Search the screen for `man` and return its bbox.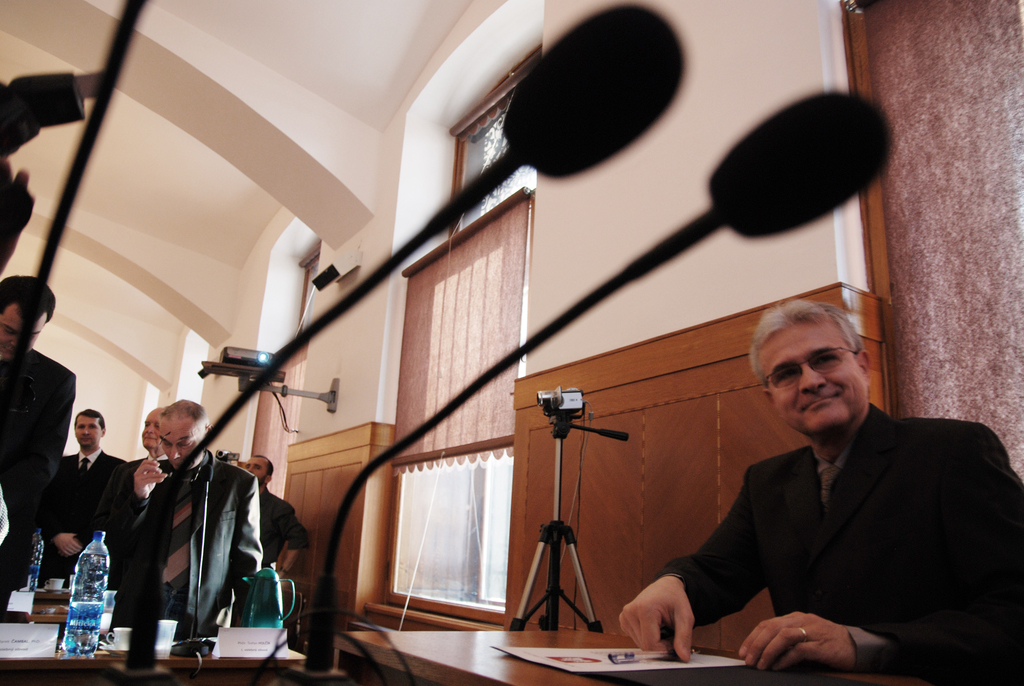
Found: 84, 411, 184, 582.
